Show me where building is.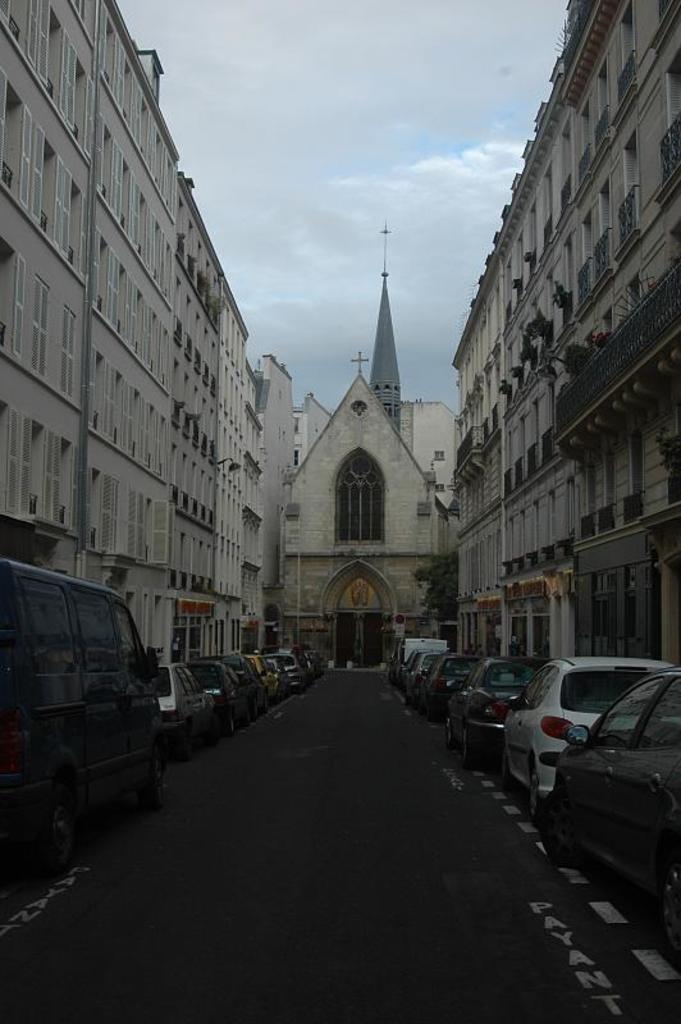
building is at select_region(445, 0, 680, 672).
